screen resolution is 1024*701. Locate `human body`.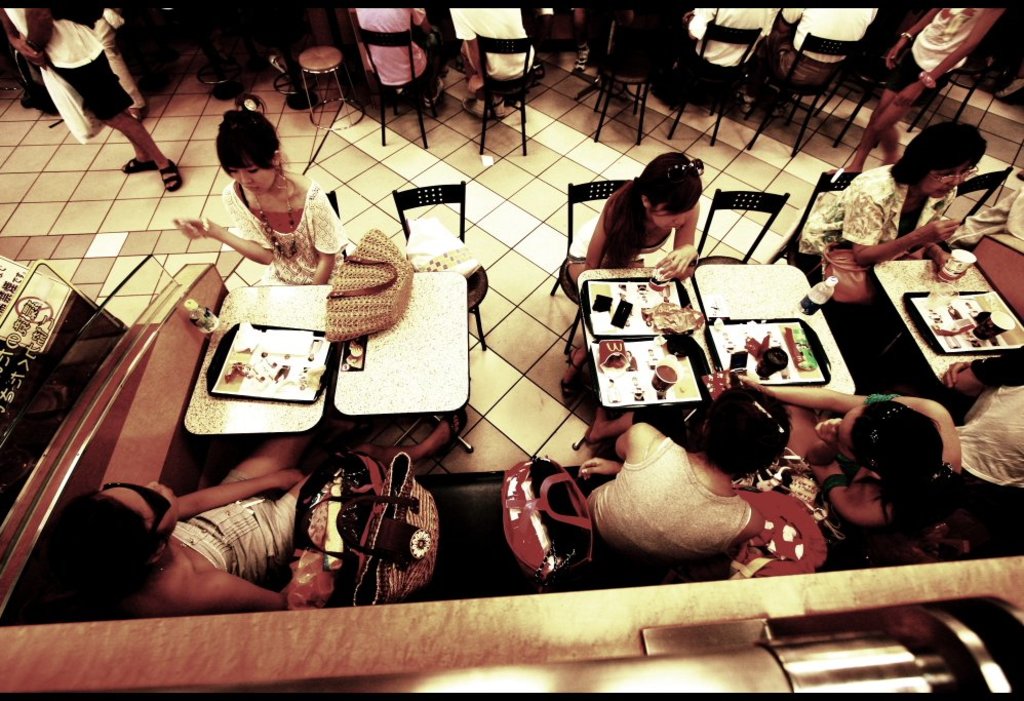
bbox(557, 182, 710, 400).
